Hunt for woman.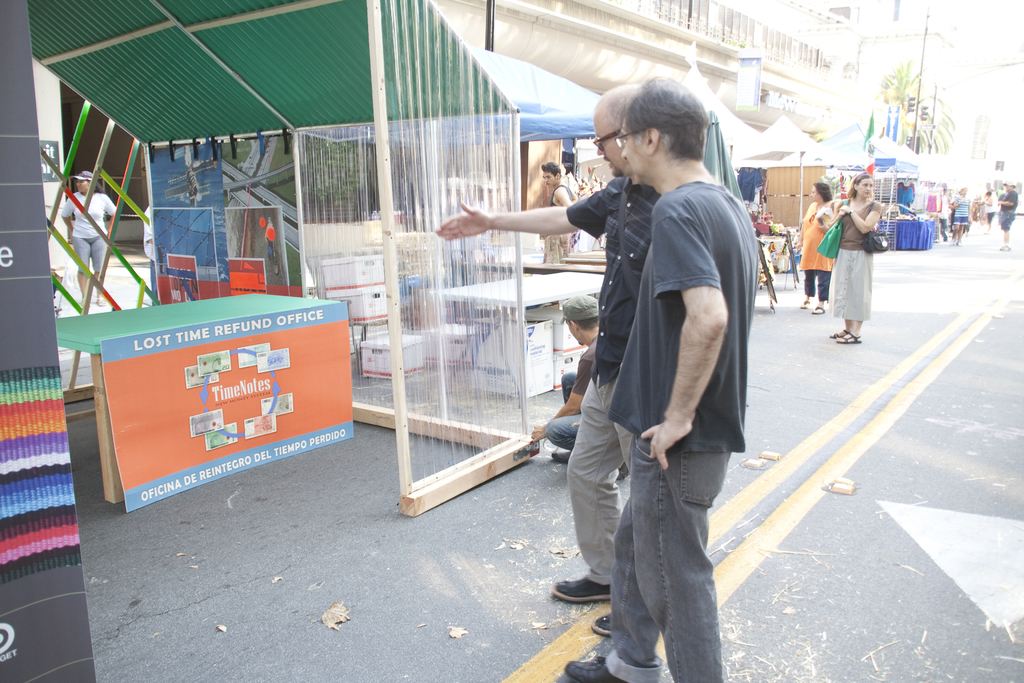
Hunted down at box(939, 190, 973, 251).
